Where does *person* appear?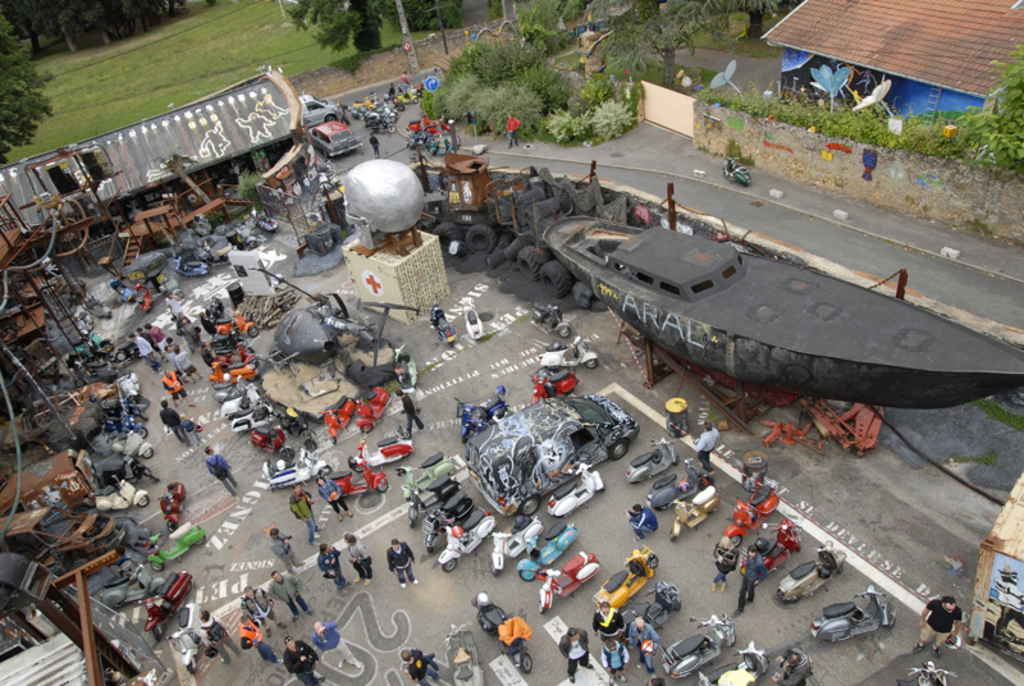
Appears at BBox(367, 131, 381, 156).
